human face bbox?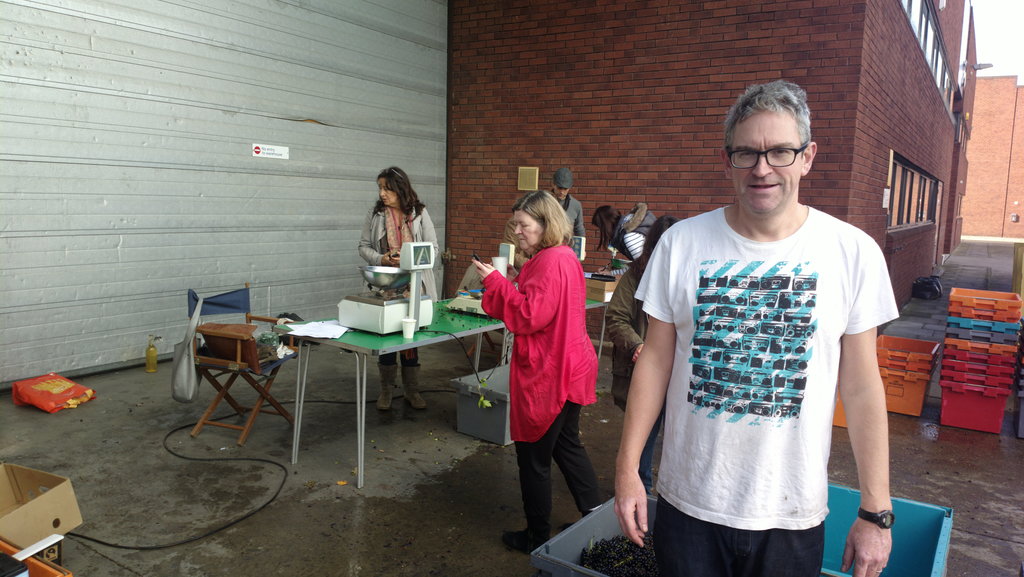
region(378, 178, 396, 207)
